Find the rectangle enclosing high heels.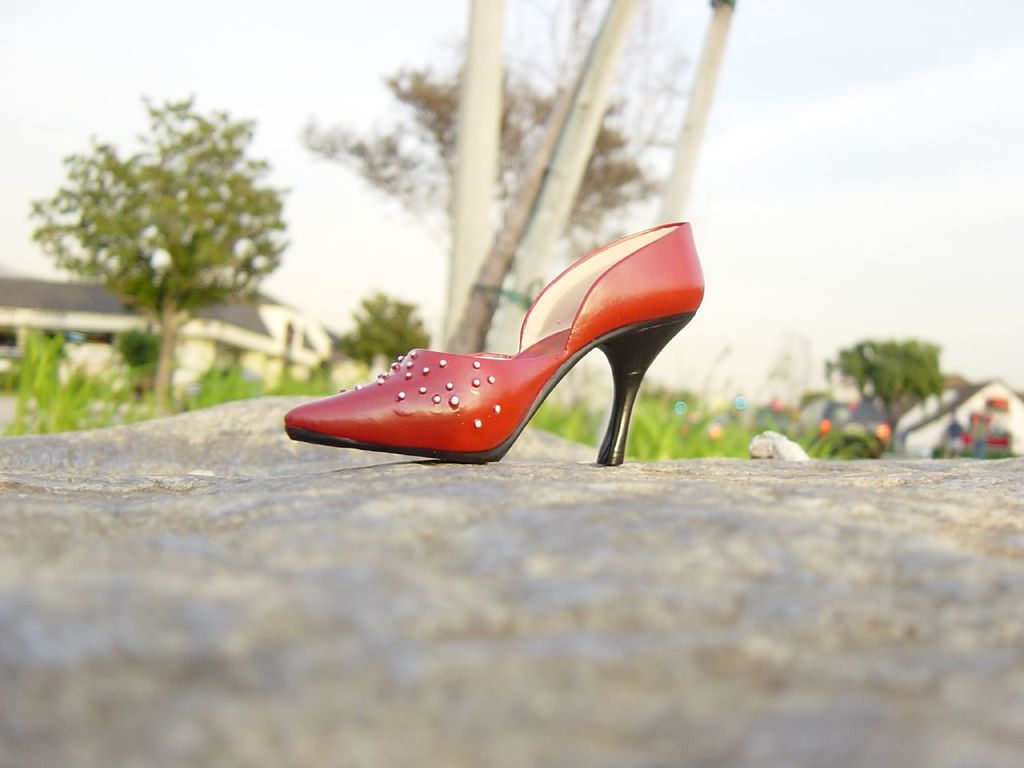
l=286, t=216, r=698, b=468.
